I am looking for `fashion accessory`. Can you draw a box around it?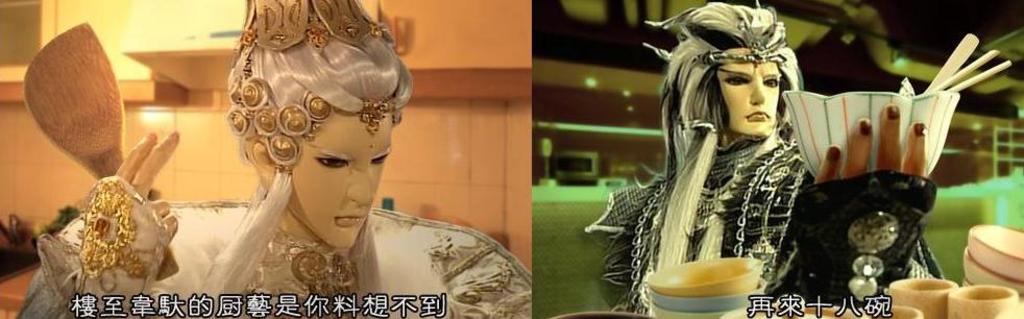
Sure, the bounding box is 701 11 795 68.
